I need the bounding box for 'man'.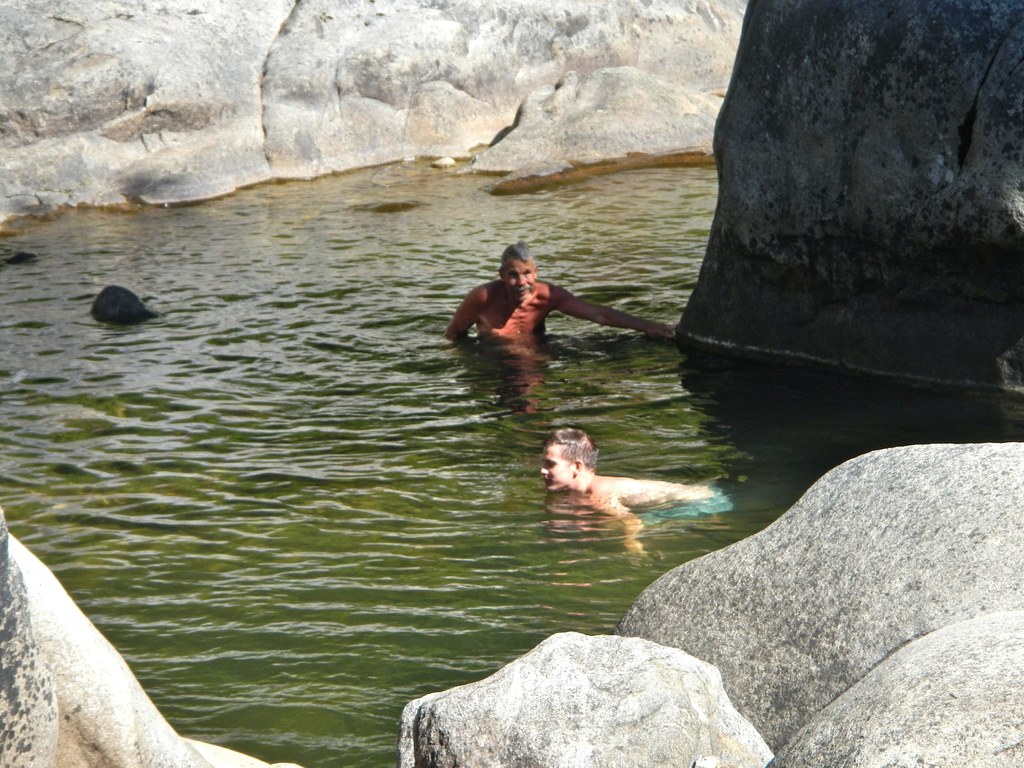
Here it is: left=538, top=429, right=716, bottom=527.
